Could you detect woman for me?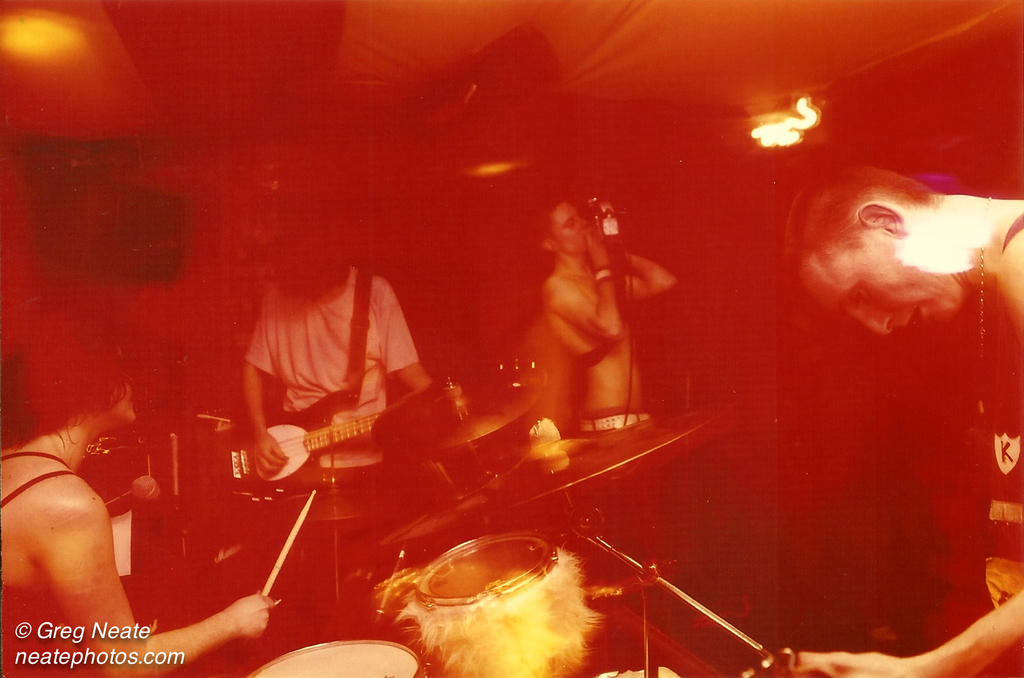
Detection result: select_region(0, 286, 278, 677).
